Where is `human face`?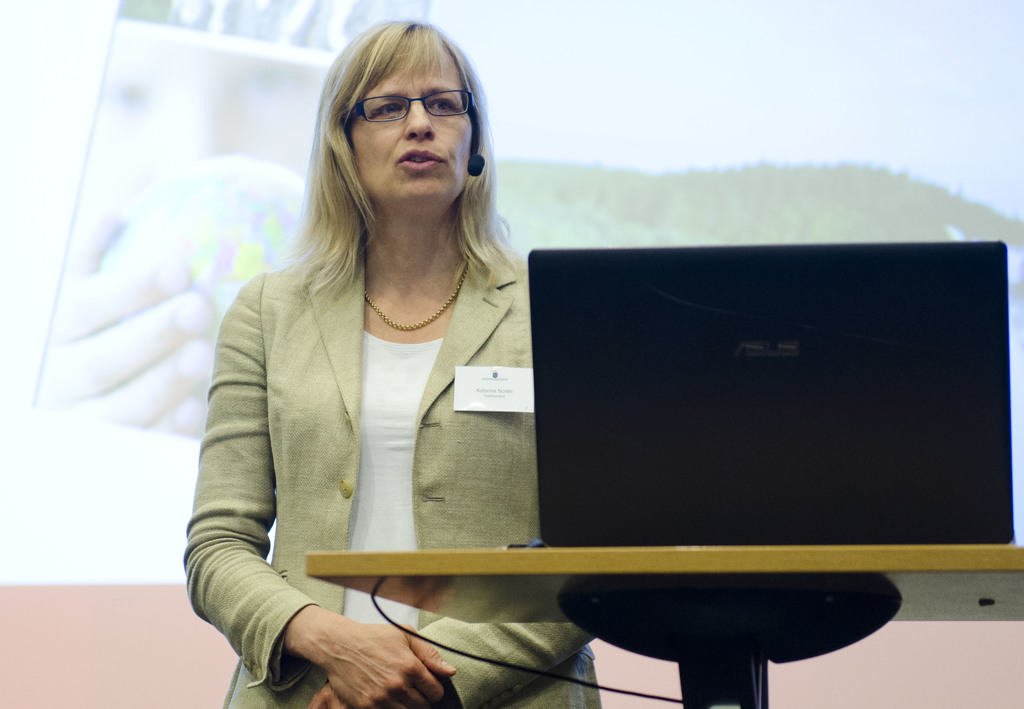
region(348, 44, 474, 197).
